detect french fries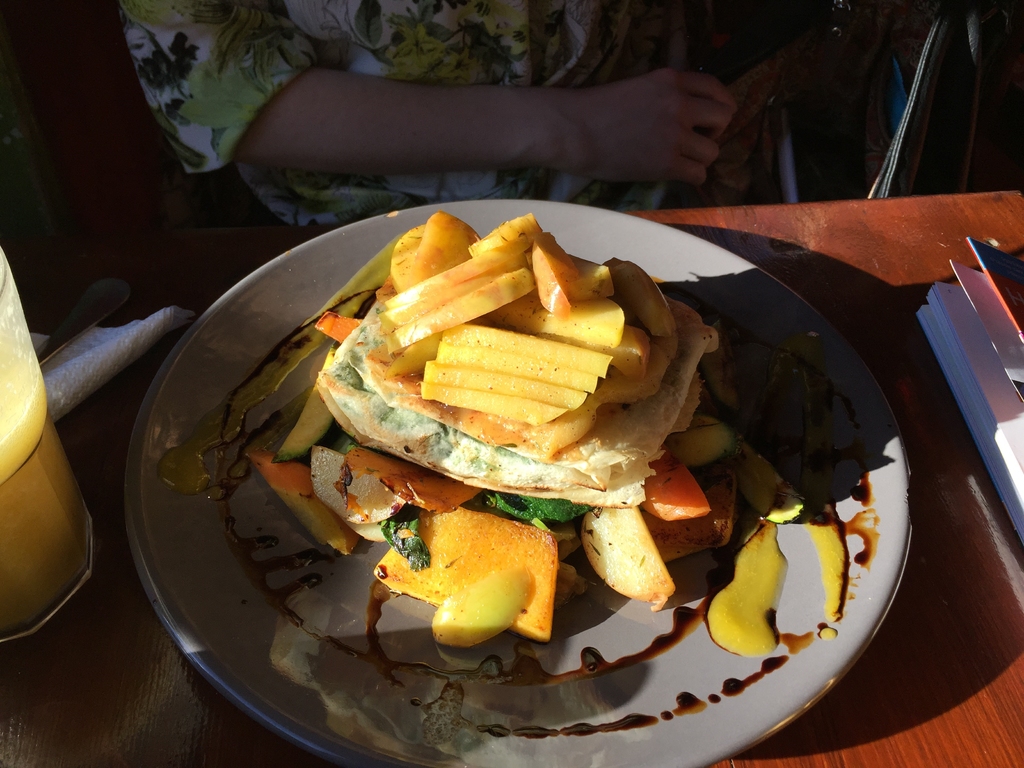
BBox(317, 227, 707, 532)
